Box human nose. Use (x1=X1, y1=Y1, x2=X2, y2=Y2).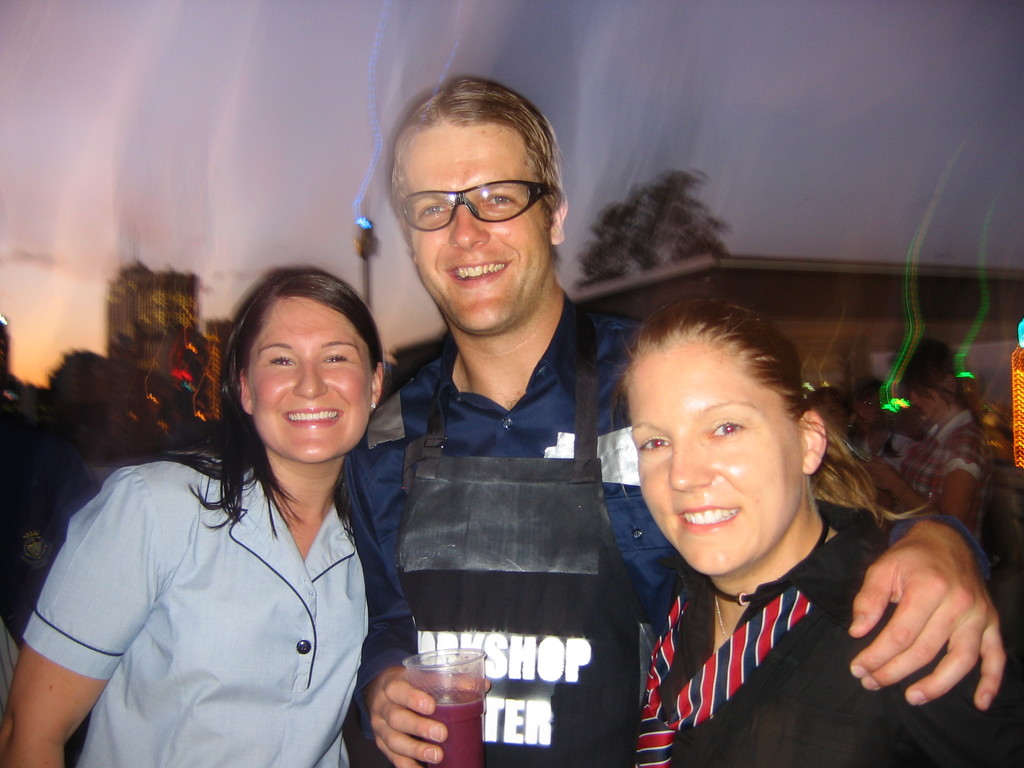
(x1=297, y1=357, x2=328, y2=399).
